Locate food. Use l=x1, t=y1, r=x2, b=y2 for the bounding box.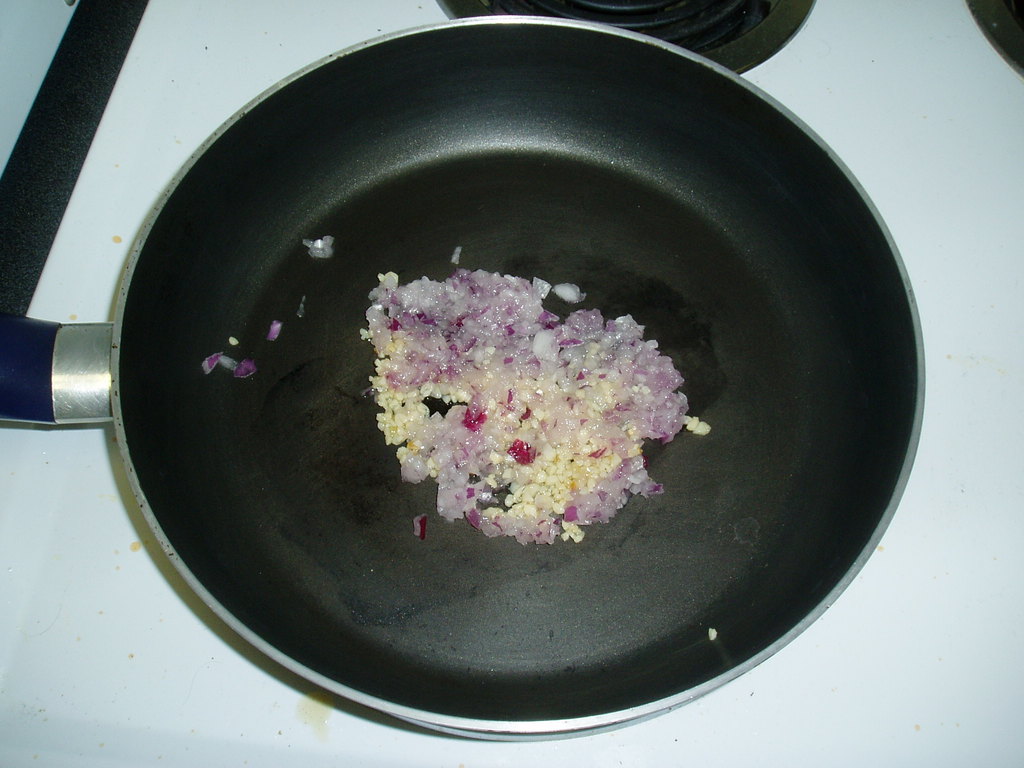
l=221, t=335, r=234, b=342.
